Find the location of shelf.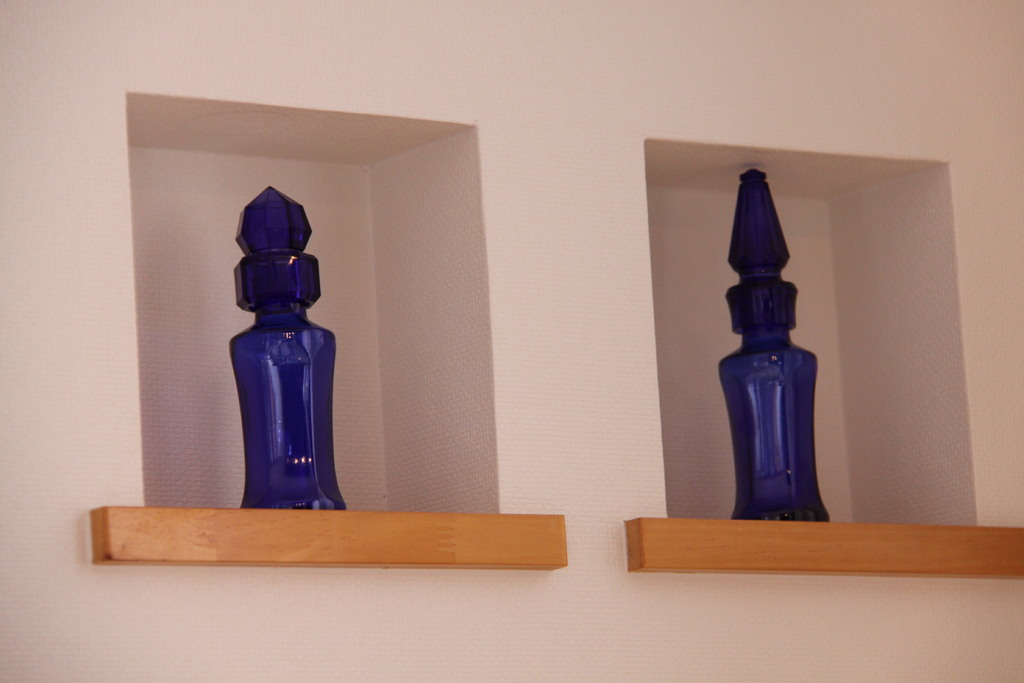
Location: (left=111, top=60, right=897, bottom=629).
